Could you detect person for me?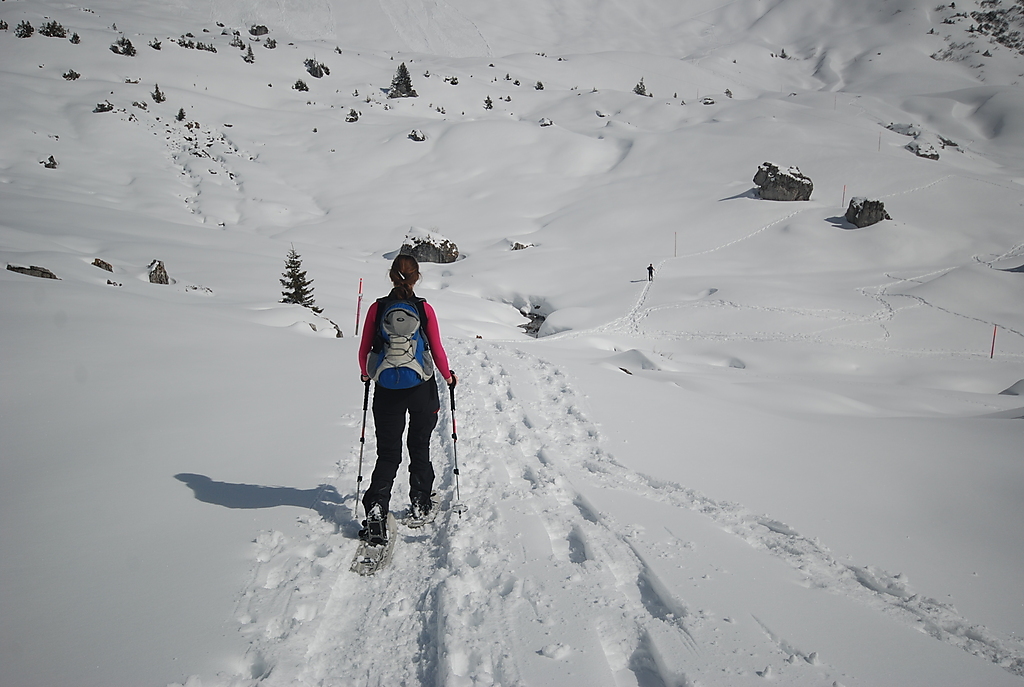
Detection result: (358,256,453,544).
